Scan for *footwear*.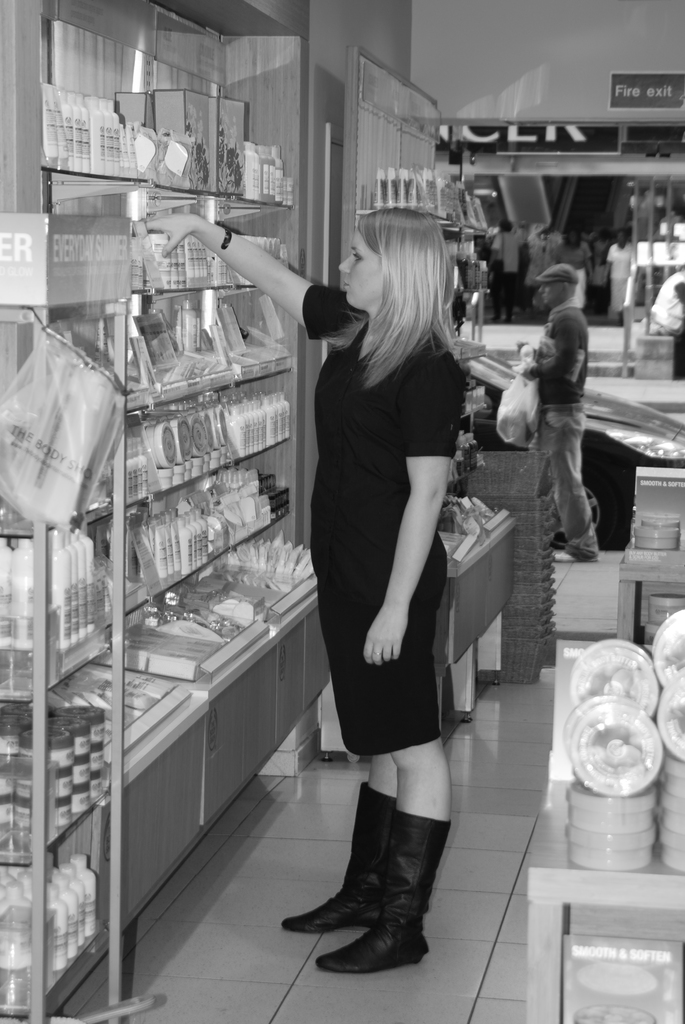
Scan result: [x1=551, y1=547, x2=582, y2=564].
